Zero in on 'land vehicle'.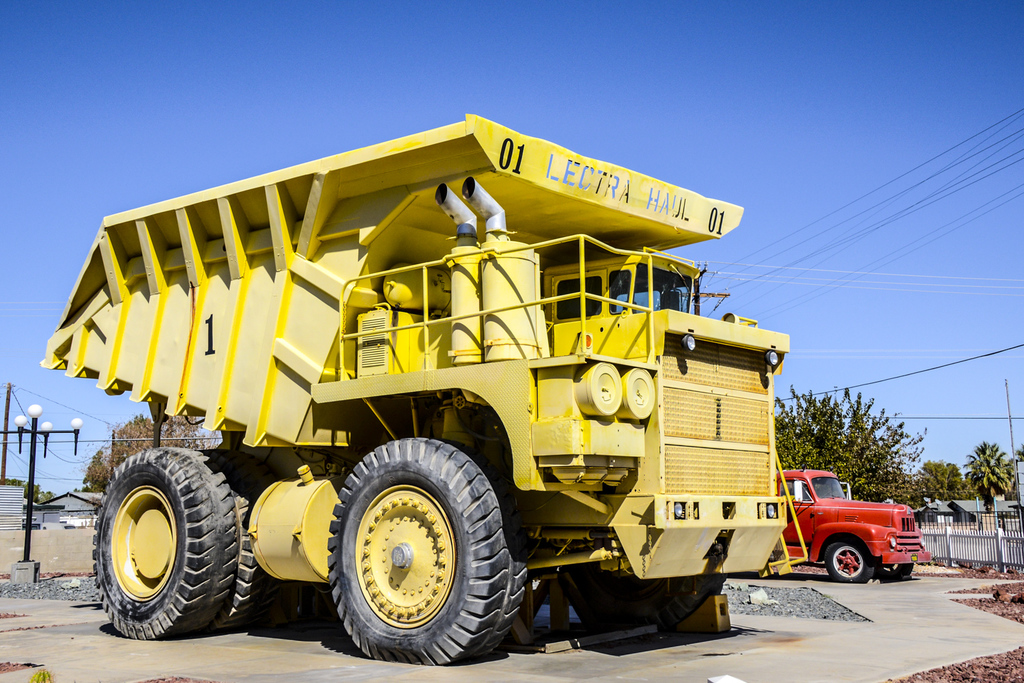
Zeroed in: (left=23, top=117, right=917, bottom=650).
